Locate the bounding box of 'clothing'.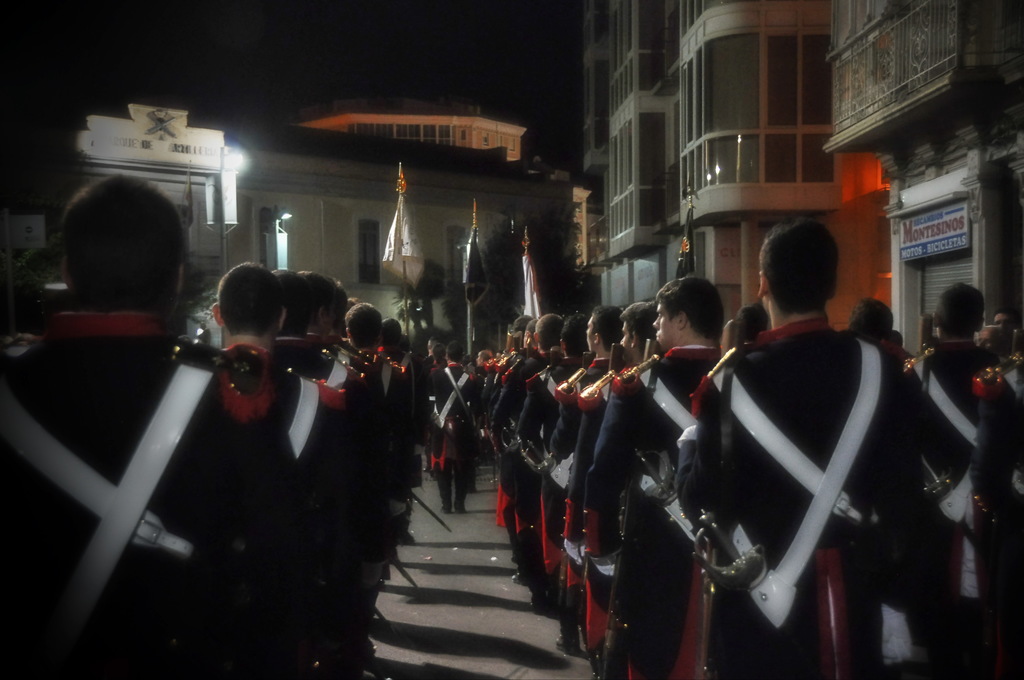
Bounding box: [200,353,390,679].
